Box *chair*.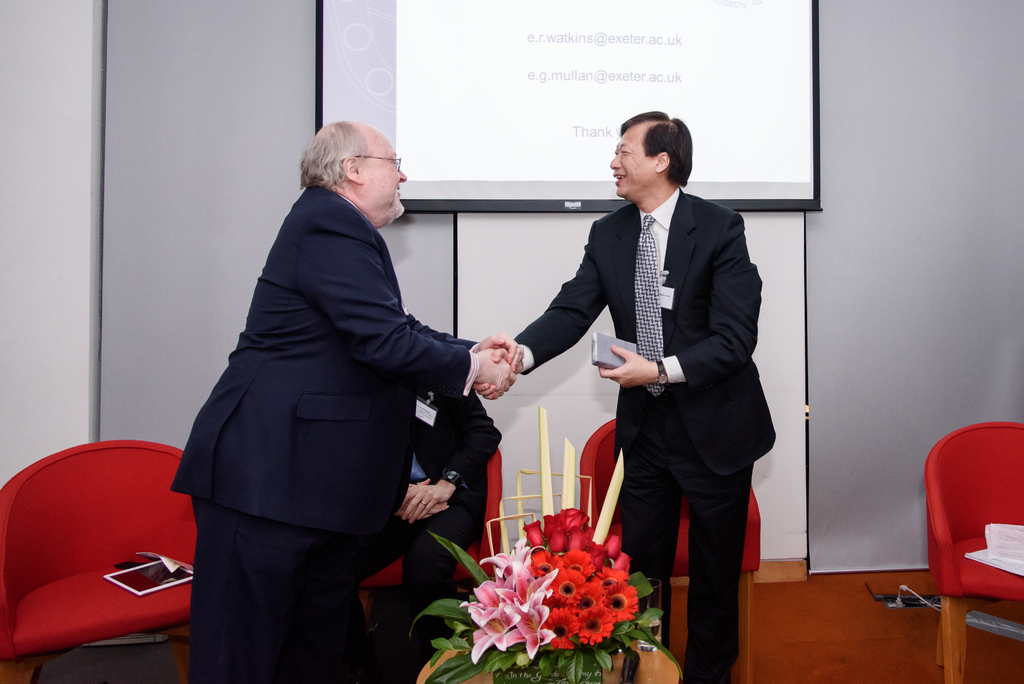
crop(578, 416, 778, 678).
